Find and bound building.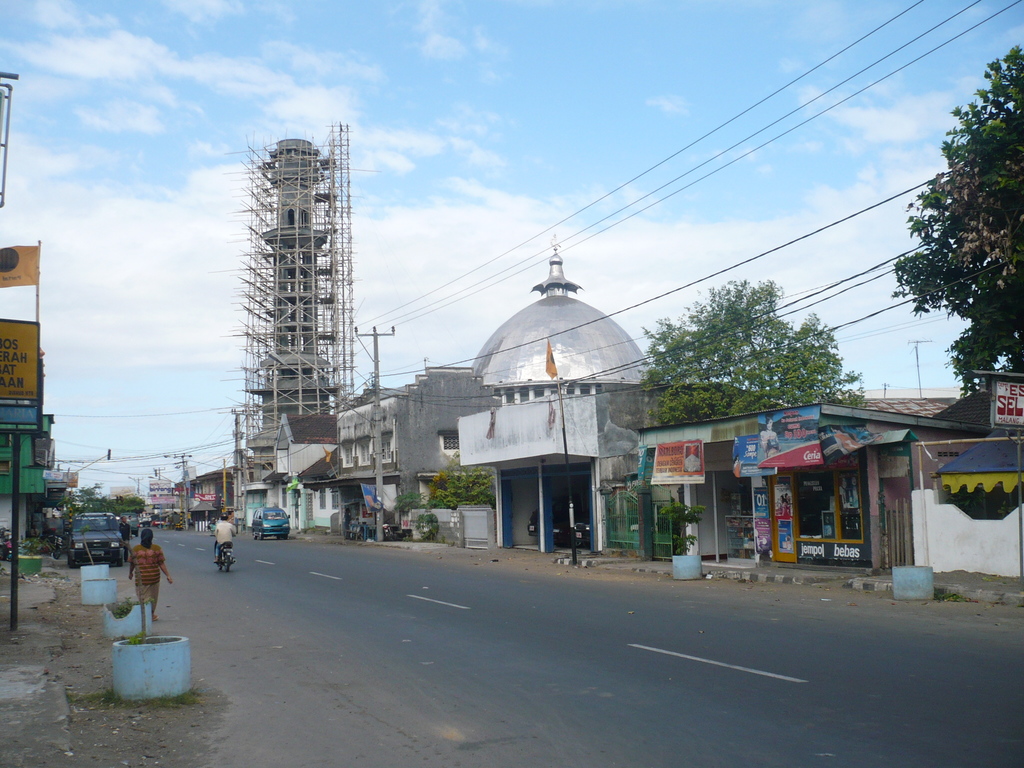
Bound: bbox=(0, 415, 53, 541).
